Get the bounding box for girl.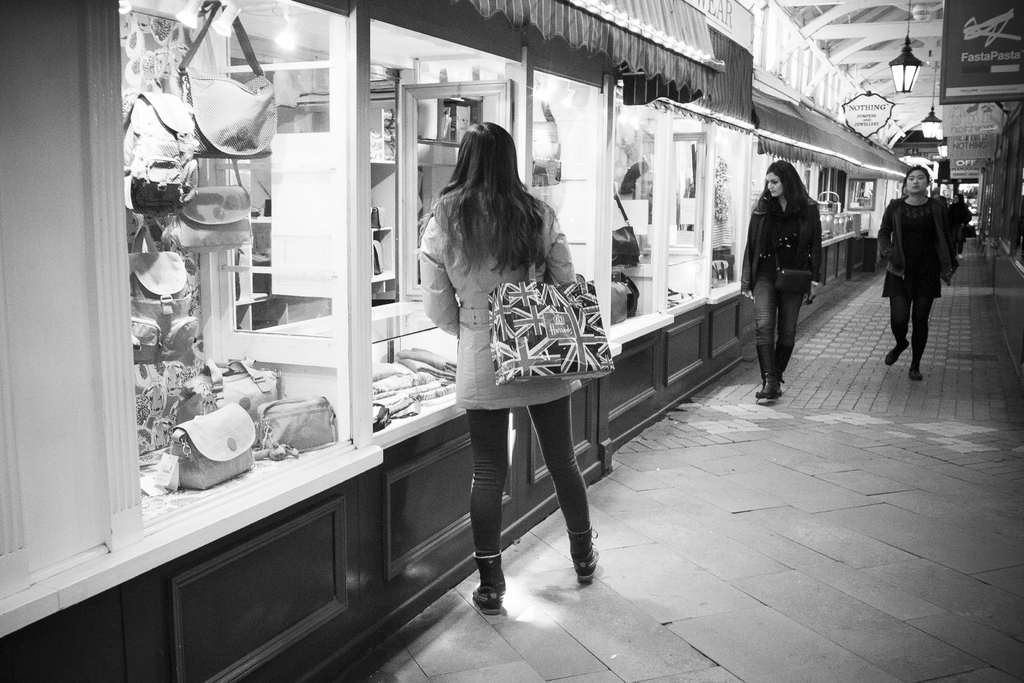
locate(740, 160, 821, 409).
